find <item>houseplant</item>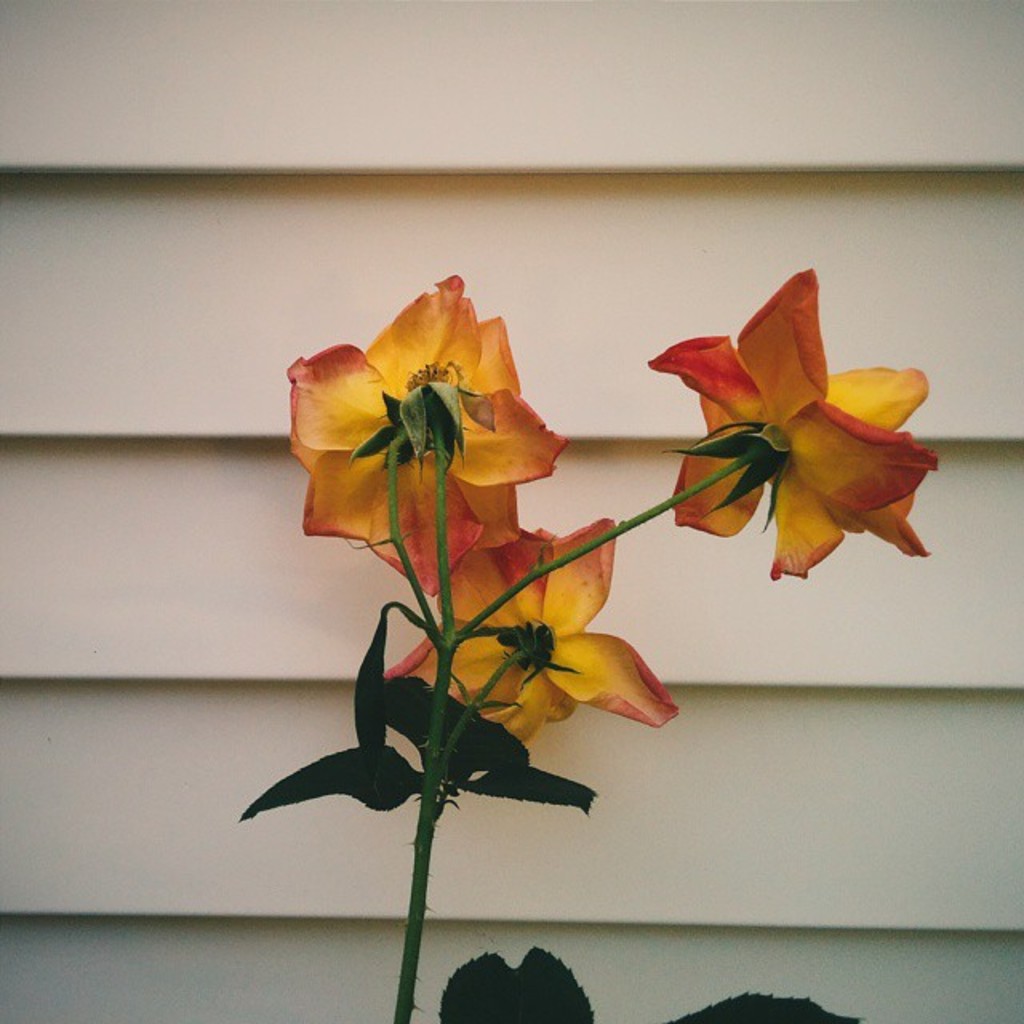
(left=203, top=214, right=950, bottom=968)
